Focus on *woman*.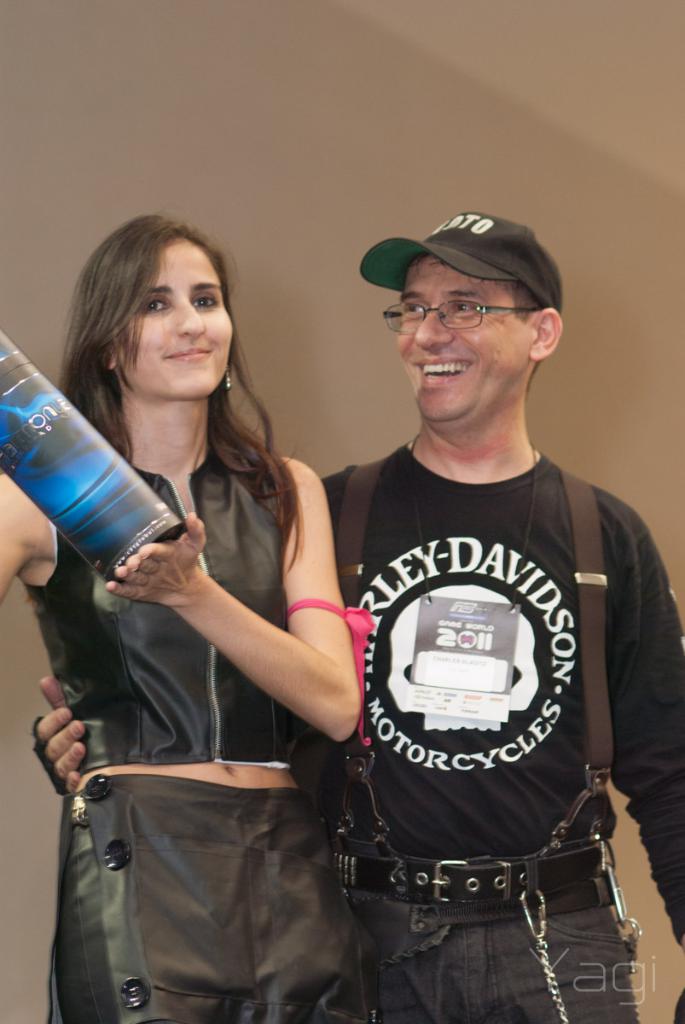
Focused at (20, 195, 413, 1020).
